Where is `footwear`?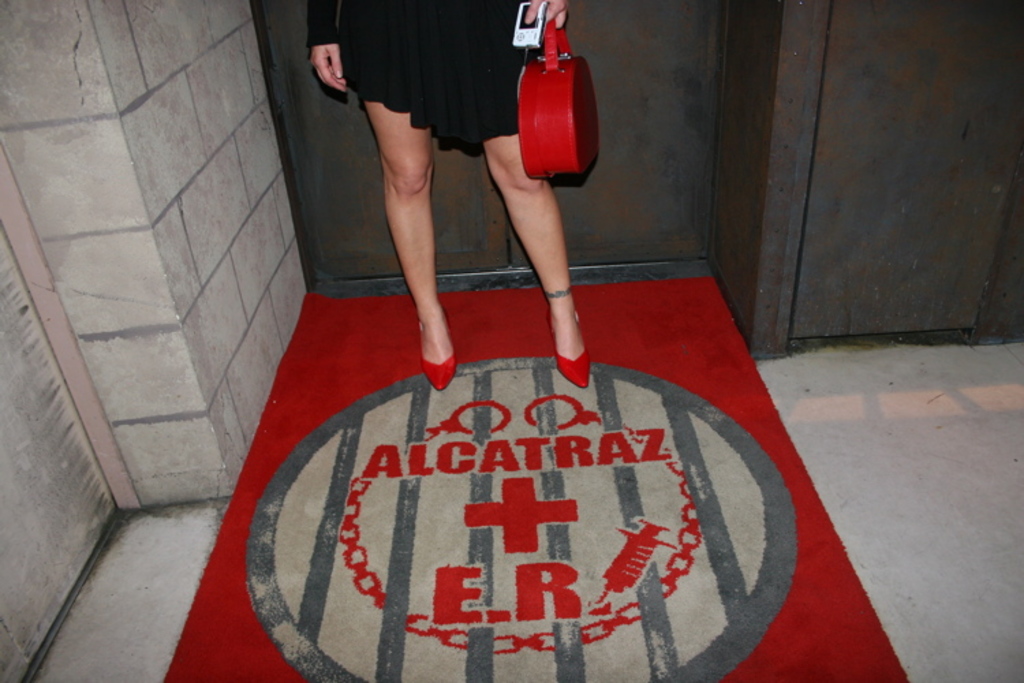
[549, 313, 590, 391].
